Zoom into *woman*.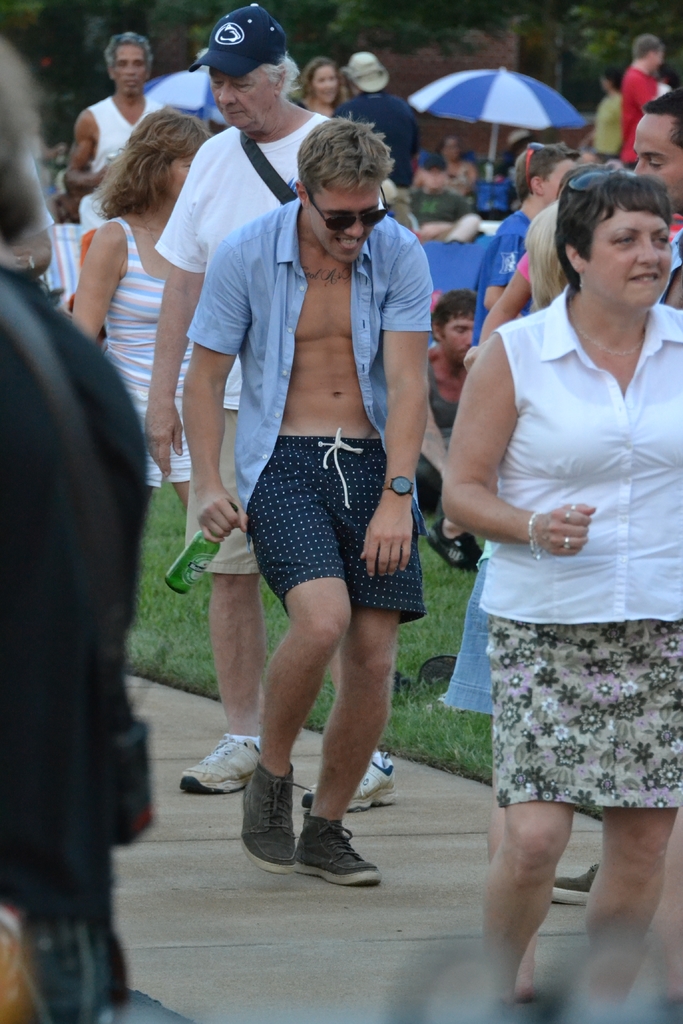
Zoom target: [left=447, top=161, right=682, bottom=1023].
